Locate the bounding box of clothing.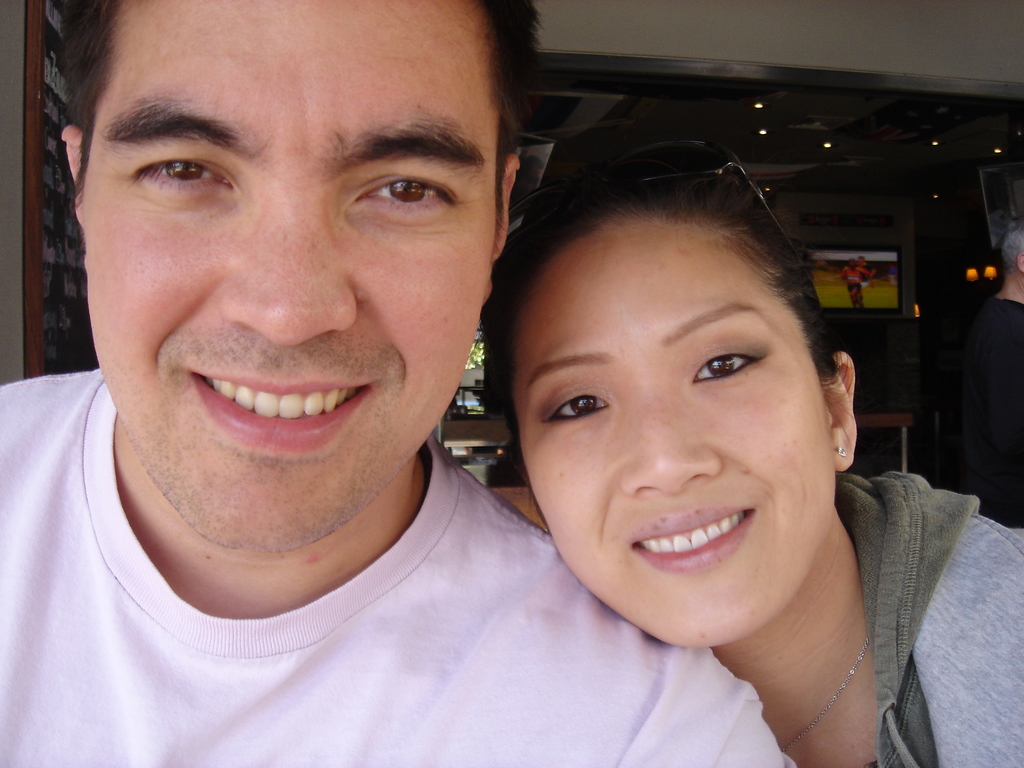
Bounding box: crop(955, 289, 1023, 522).
